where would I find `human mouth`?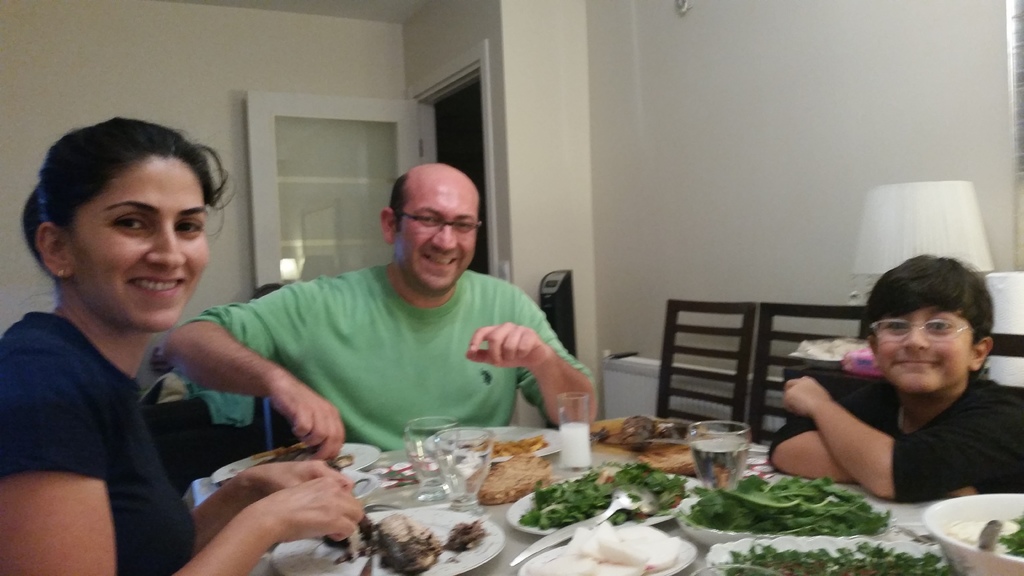
At <bbox>891, 358, 941, 378</bbox>.
